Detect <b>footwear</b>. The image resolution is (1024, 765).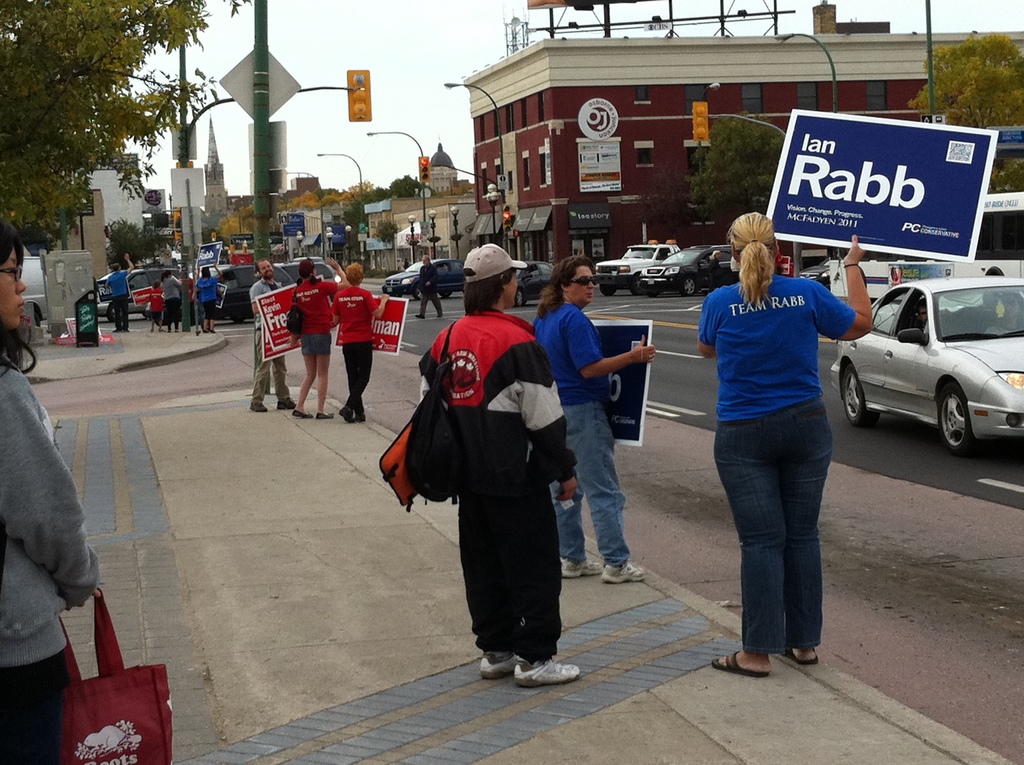
[left=250, top=403, right=266, bottom=411].
